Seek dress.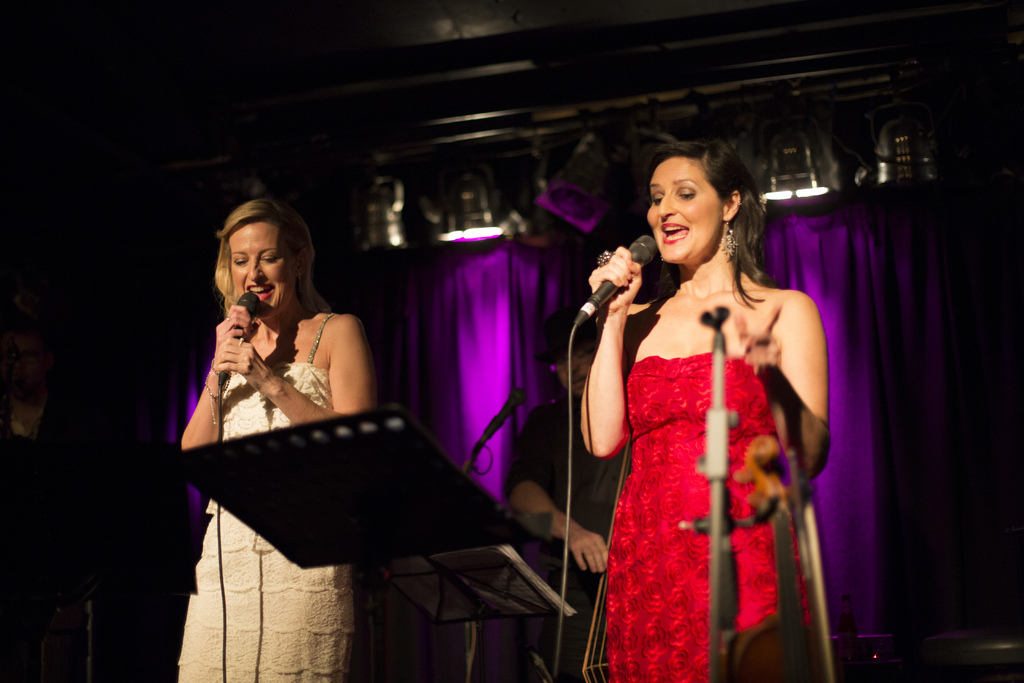
<region>610, 349, 804, 682</region>.
